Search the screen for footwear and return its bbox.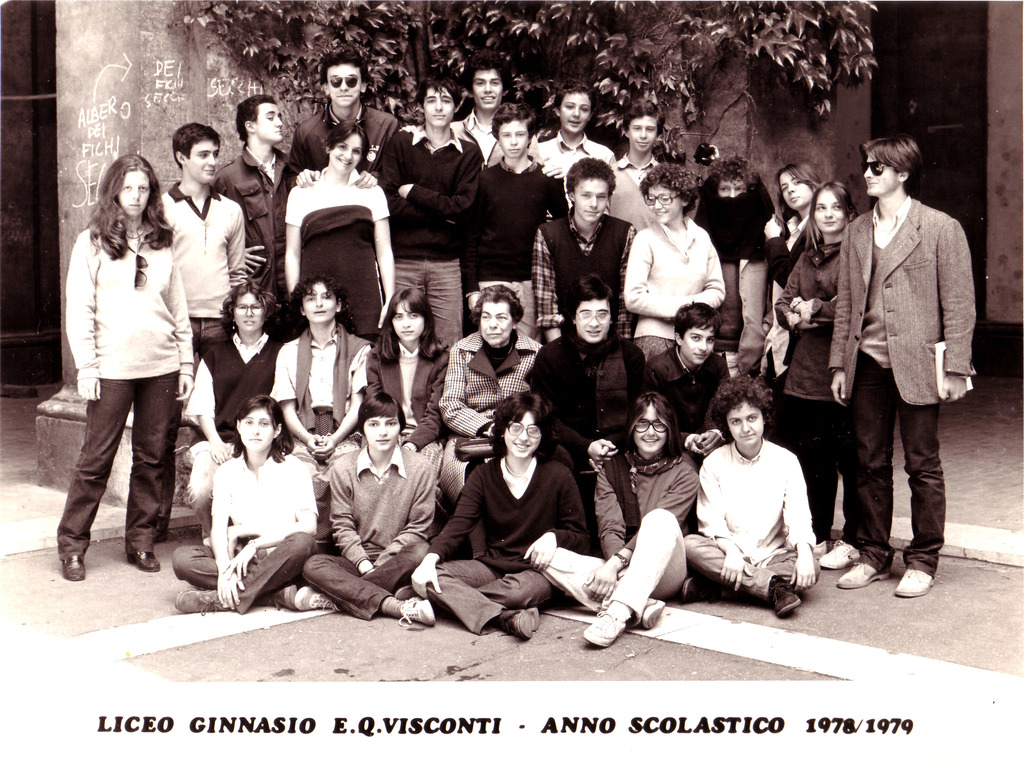
Found: detection(822, 539, 857, 567).
